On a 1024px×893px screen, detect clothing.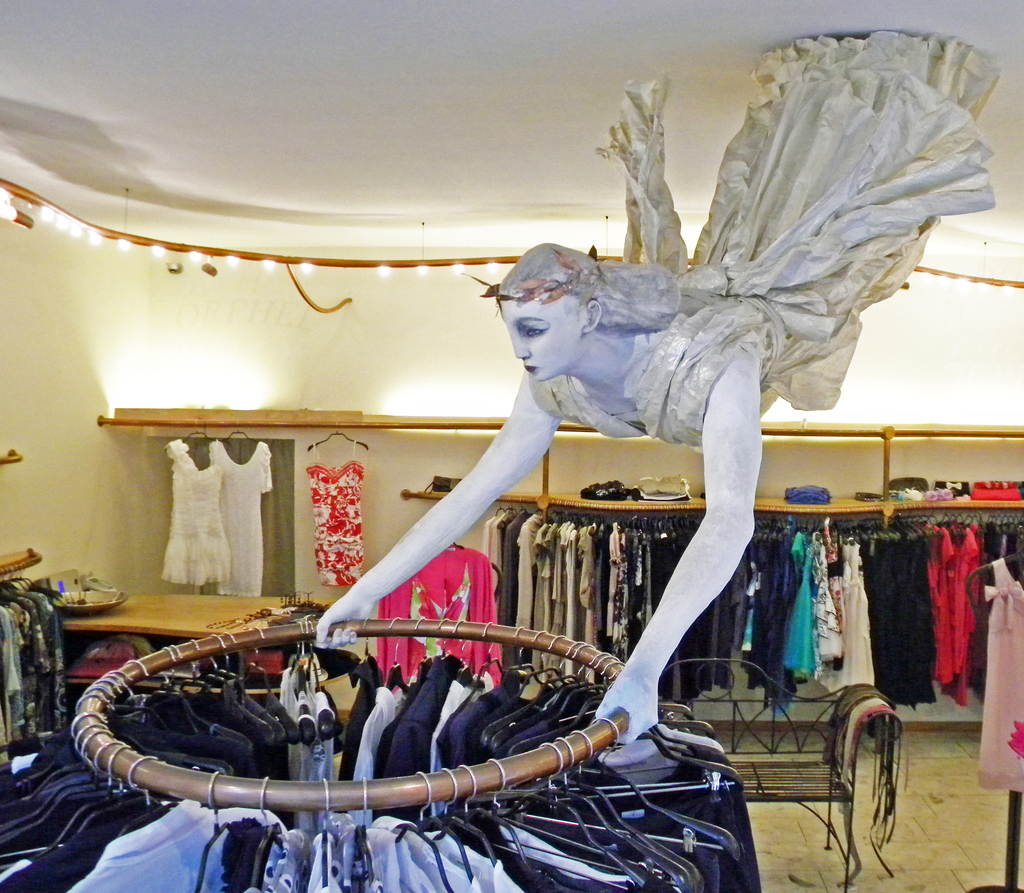
975 556 1023 798.
